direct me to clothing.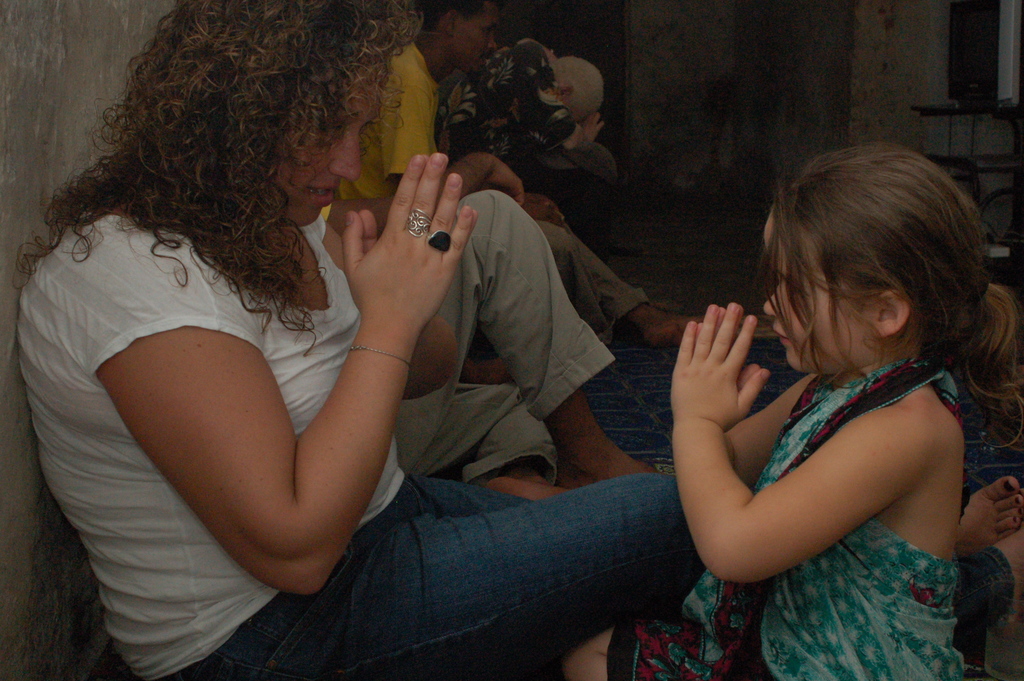
Direction: rect(335, 40, 647, 332).
